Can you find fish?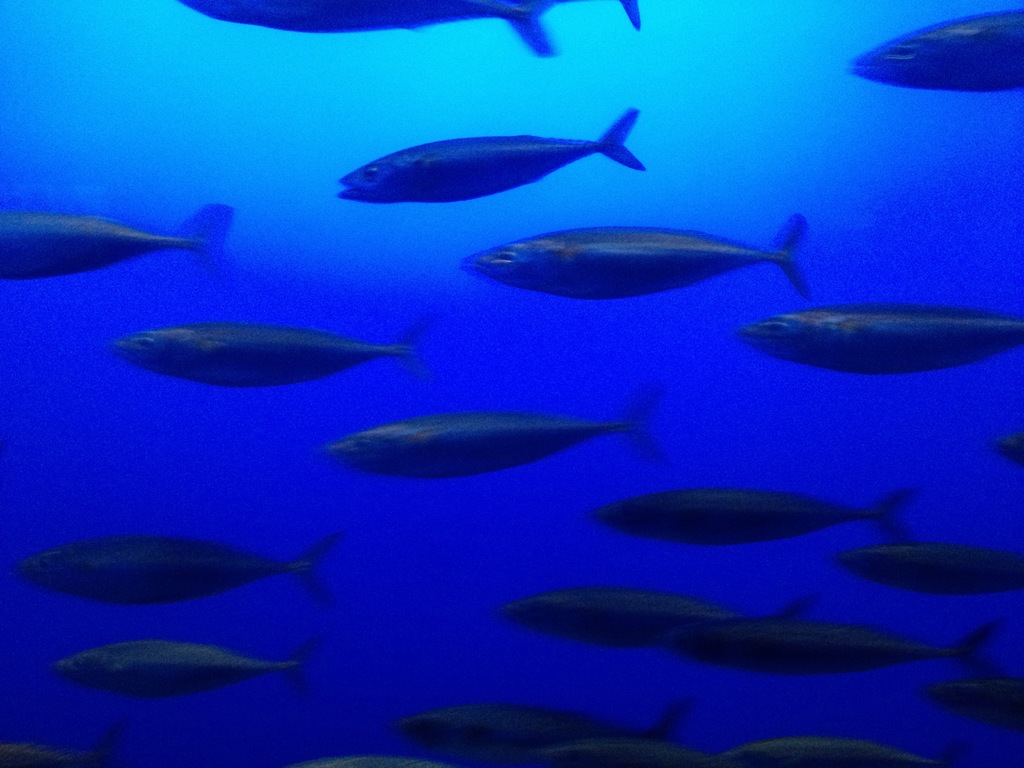
Yes, bounding box: select_region(1000, 436, 1023, 464).
